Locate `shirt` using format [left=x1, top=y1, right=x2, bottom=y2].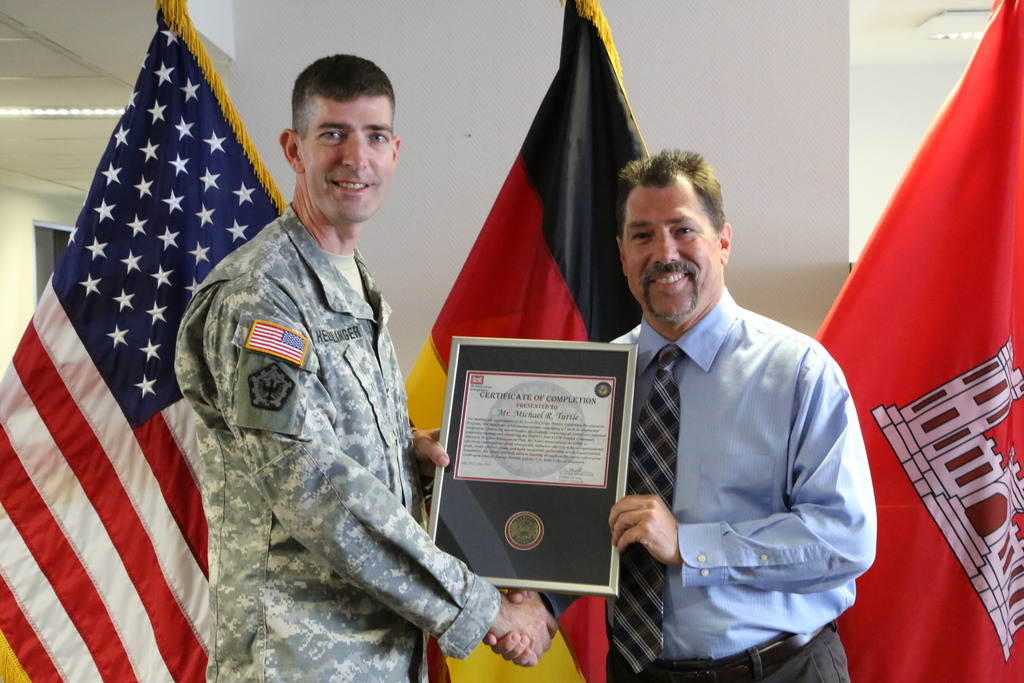
[left=170, top=201, right=499, bottom=680].
